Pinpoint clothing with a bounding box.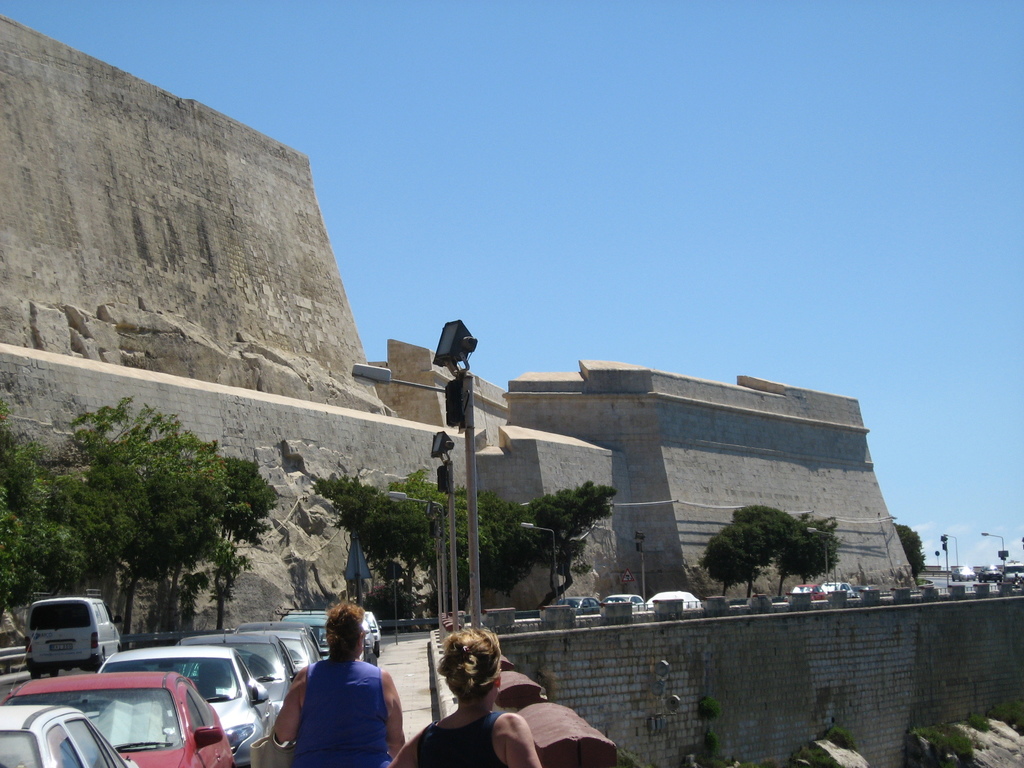
(415,707,508,767).
